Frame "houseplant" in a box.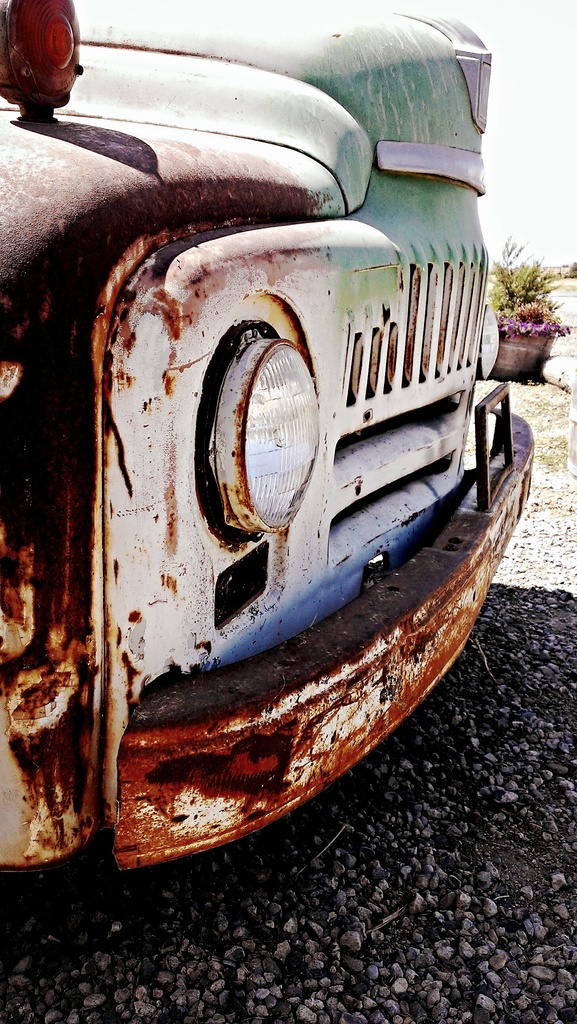
BBox(494, 273, 560, 358).
